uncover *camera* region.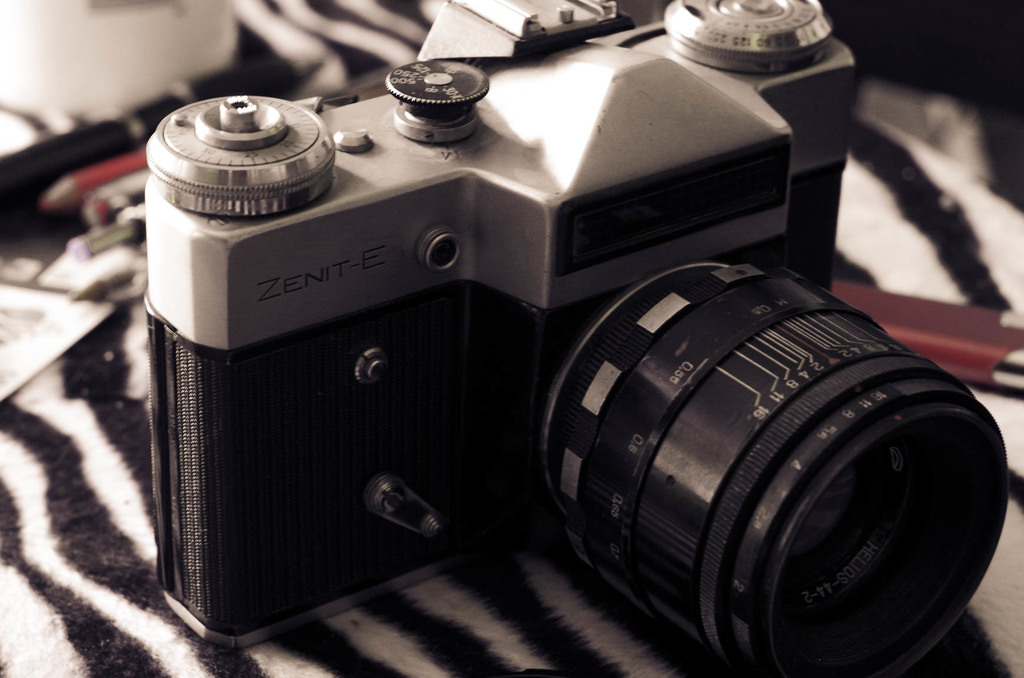
Uncovered: (143,1,1004,677).
